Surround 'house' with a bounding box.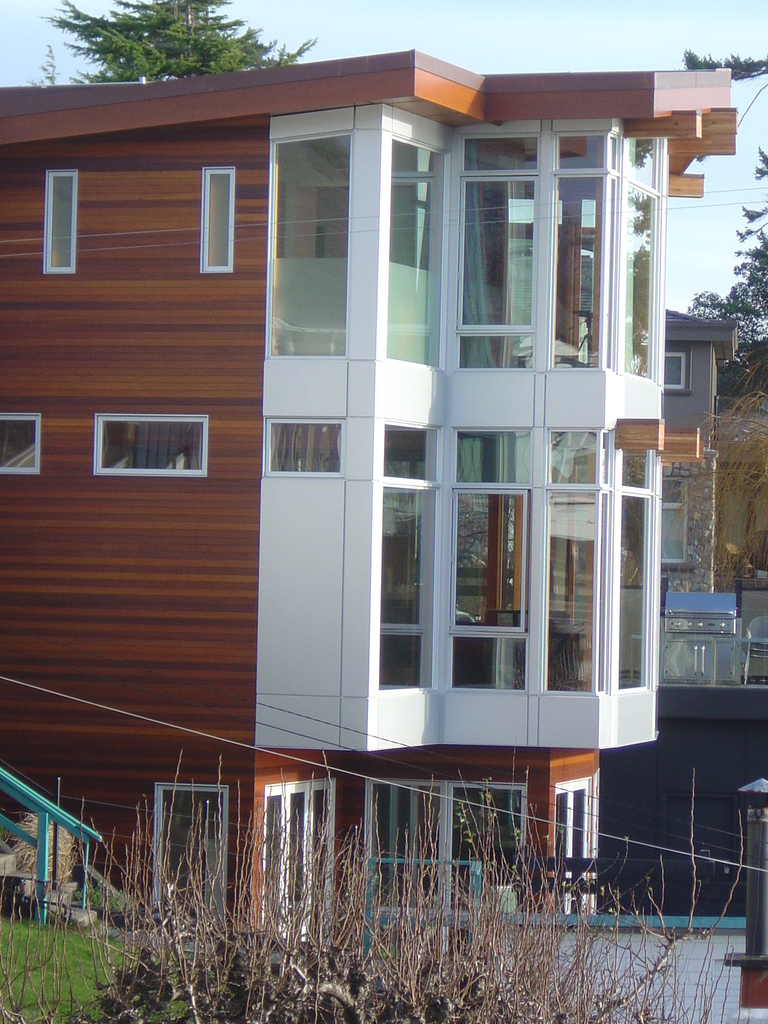
bbox(4, 65, 691, 937).
